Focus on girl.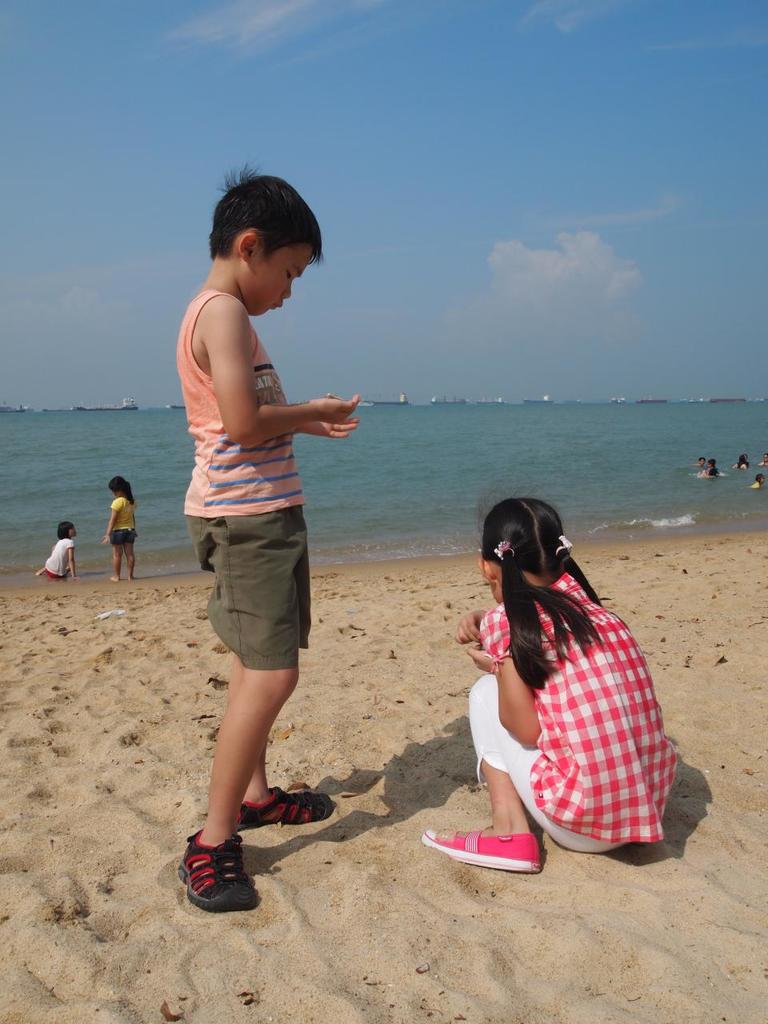
Focused at 40,518,74,577.
